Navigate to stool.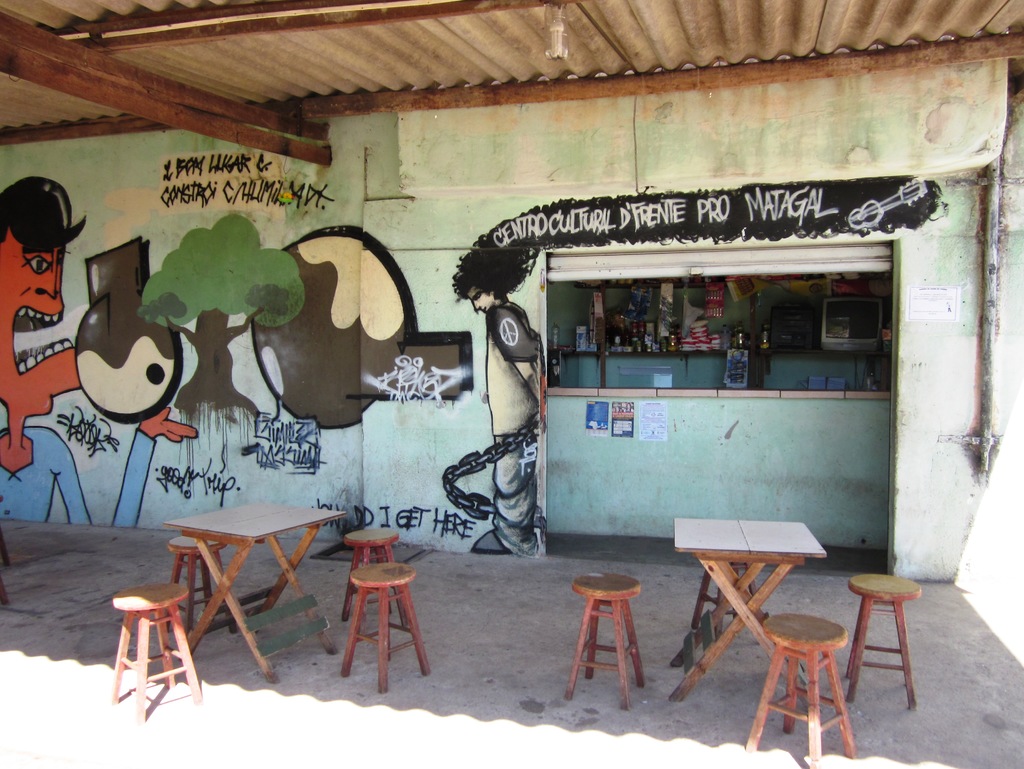
Navigation target: {"x1": 346, "y1": 522, "x2": 396, "y2": 616}.
